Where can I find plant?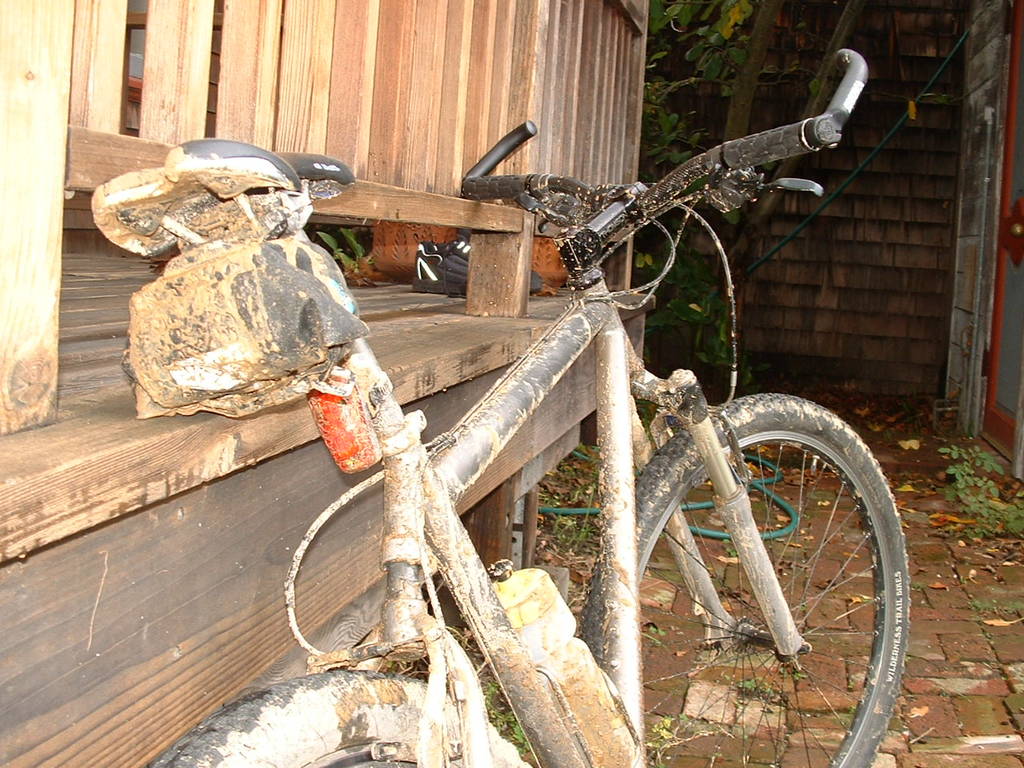
You can find it at 937 442 1023 554.
